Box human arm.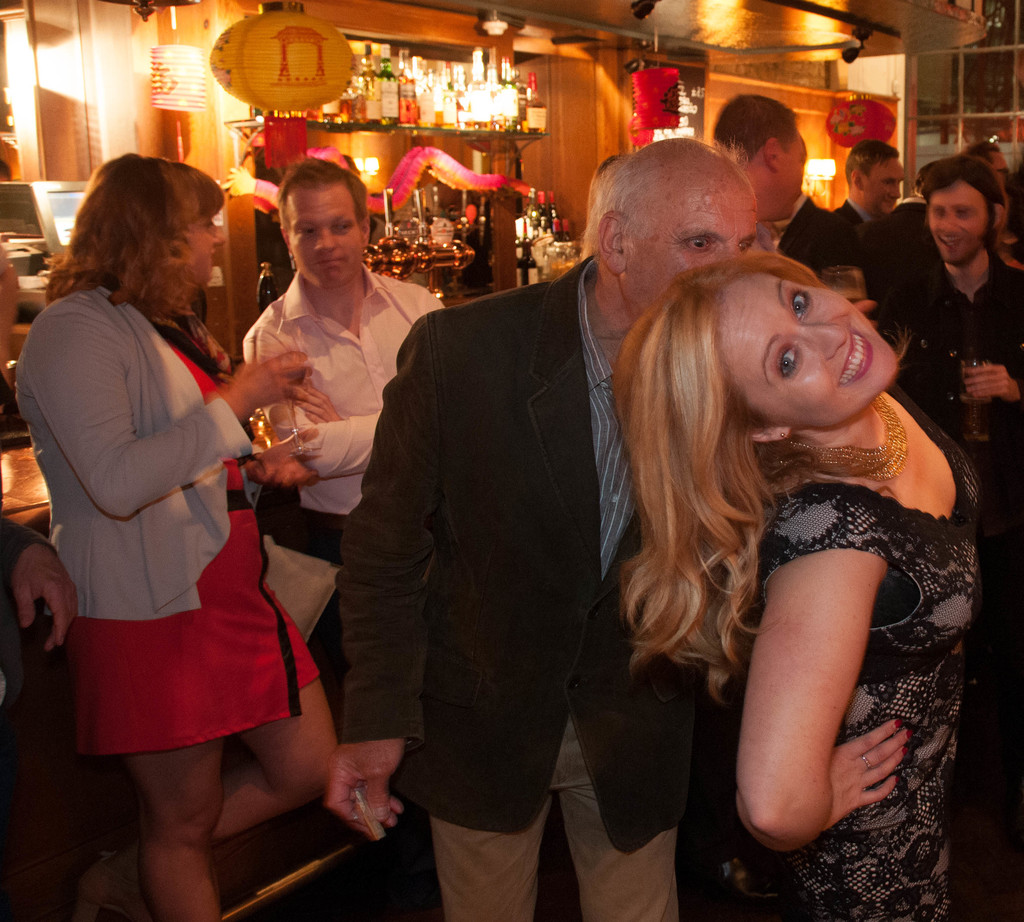
rect(46, 299, 310, 527).
